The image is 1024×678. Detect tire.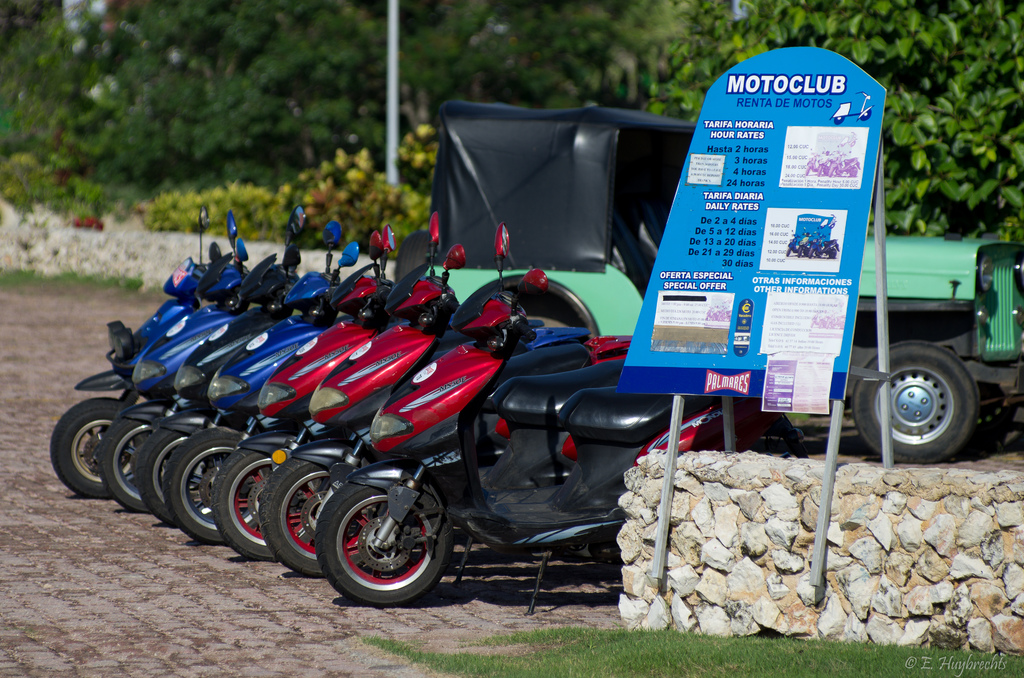
Detection: detection(323, 474, 457, 604).
